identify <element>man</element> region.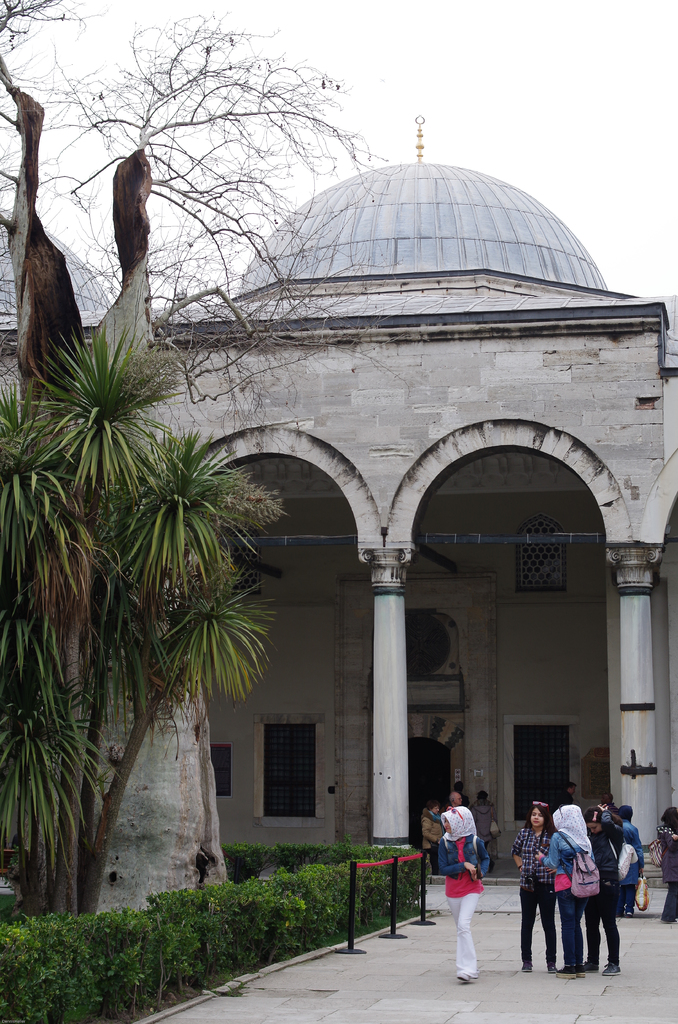
Region: [599,791,618,813].
